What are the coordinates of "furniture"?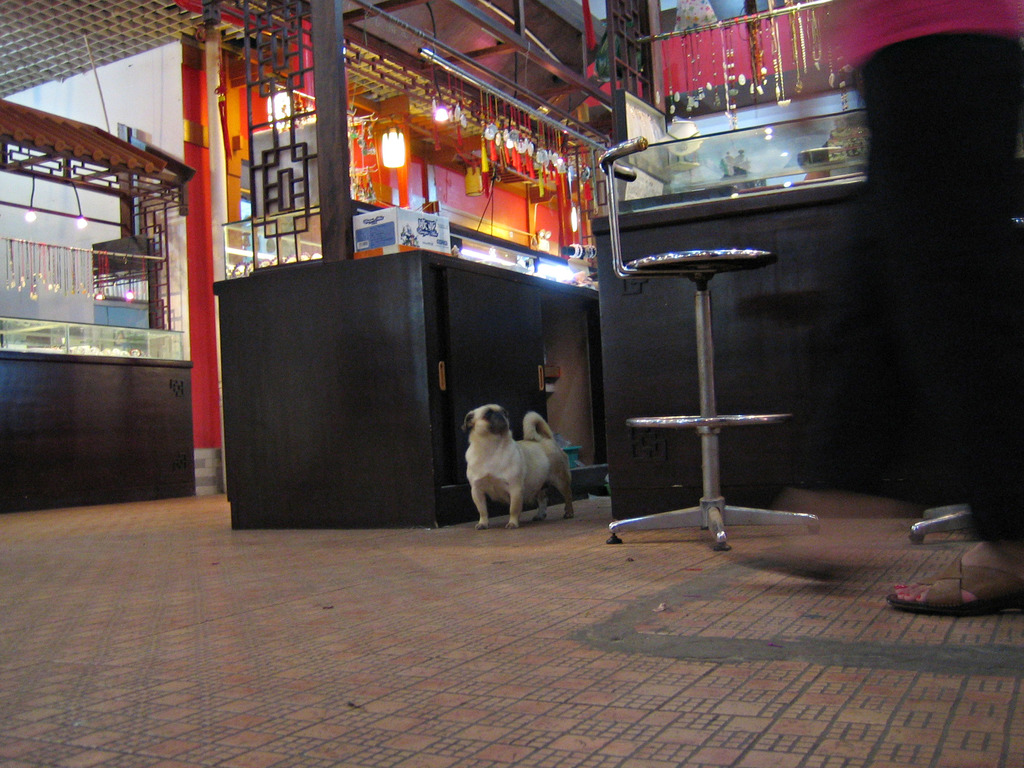
Rect(909, 502, 977, 544).
